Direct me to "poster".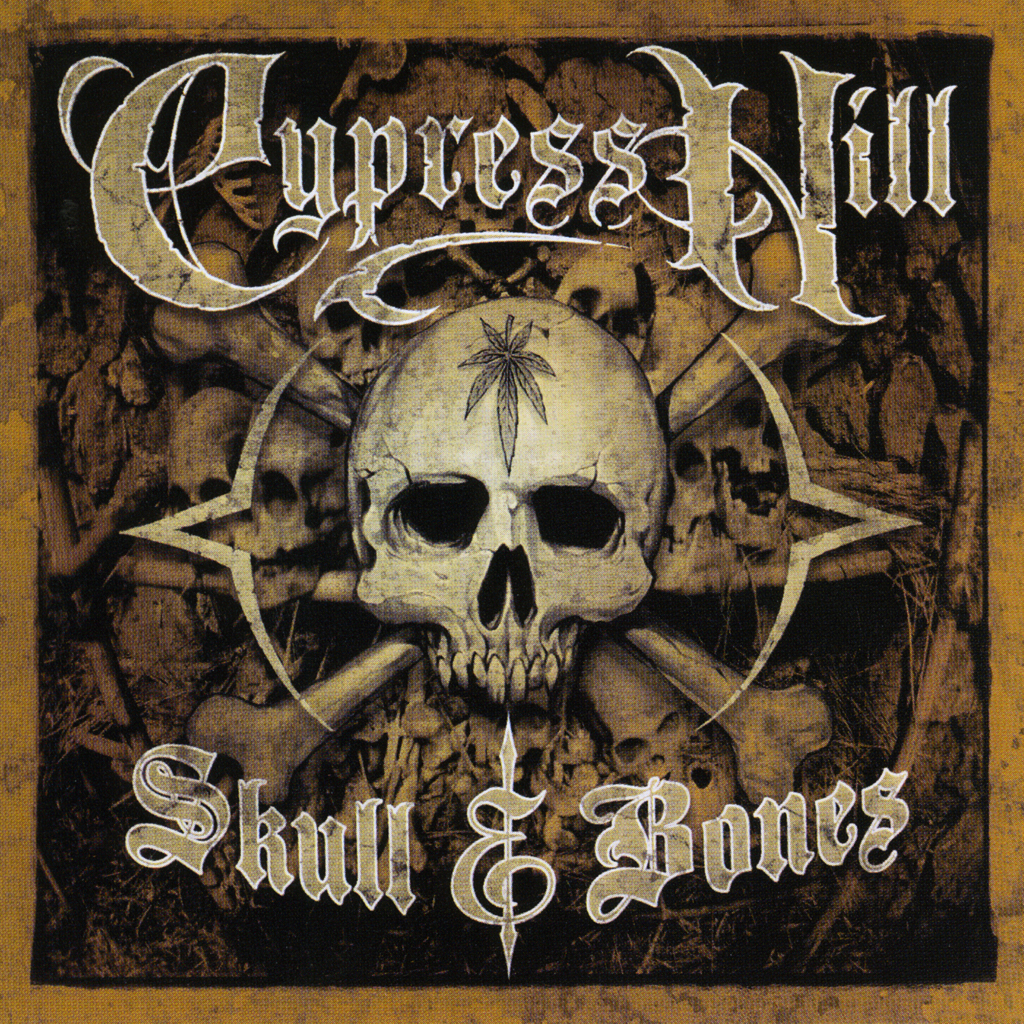
Direction: 0 0 1023 1023.
